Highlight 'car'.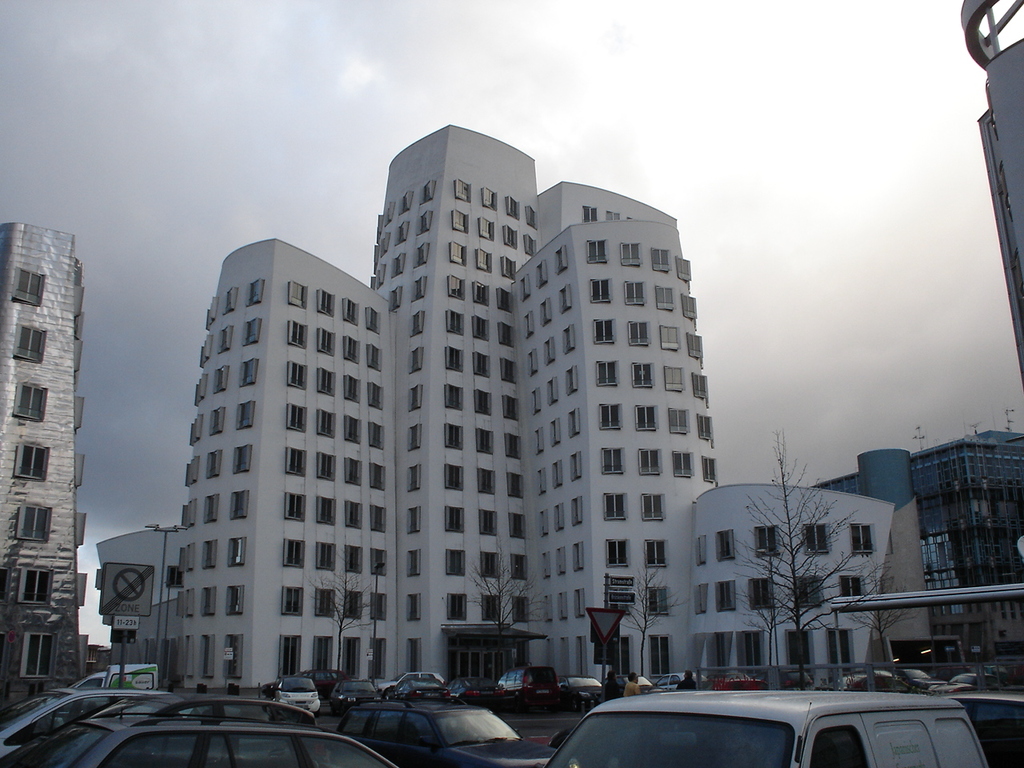
Highlighted region: detection(337, 682, 545, 767).
